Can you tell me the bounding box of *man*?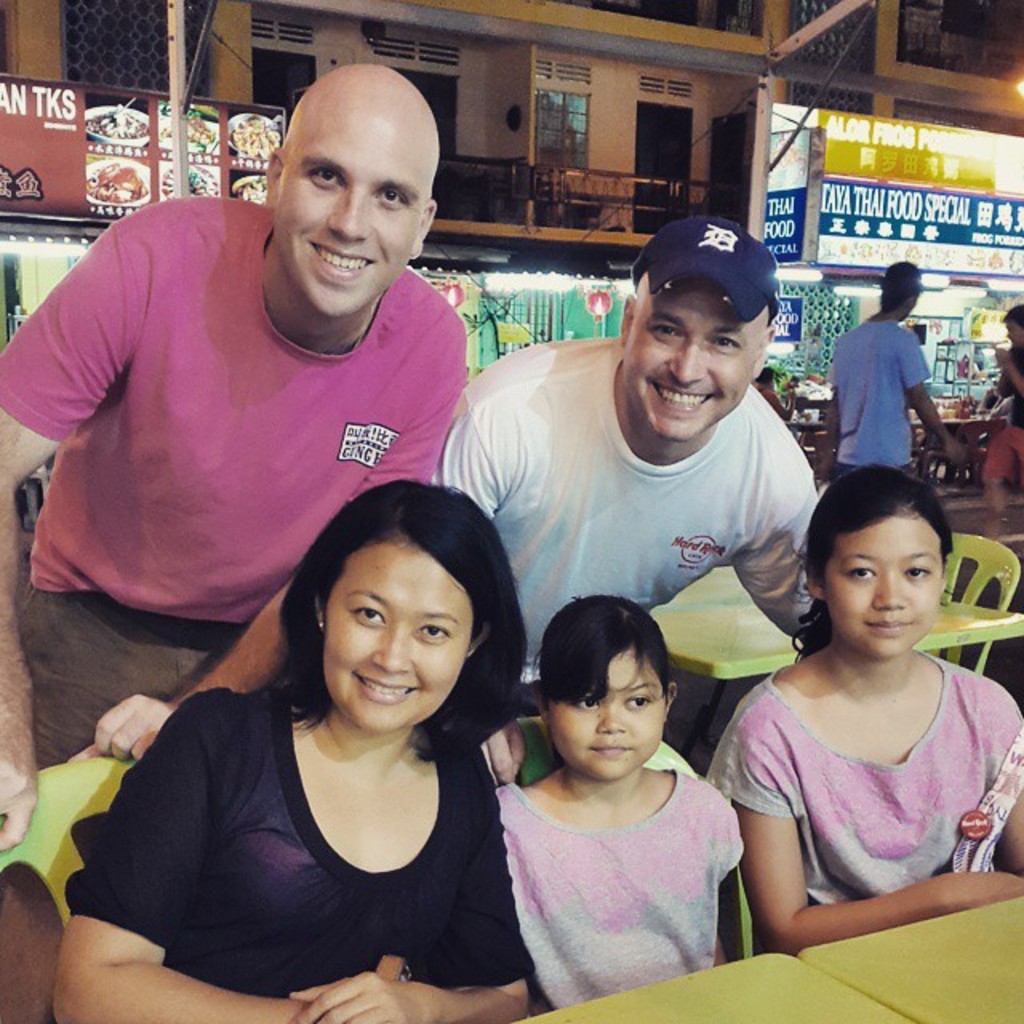
[left=973, top=307, right=1022, bottom=538].
